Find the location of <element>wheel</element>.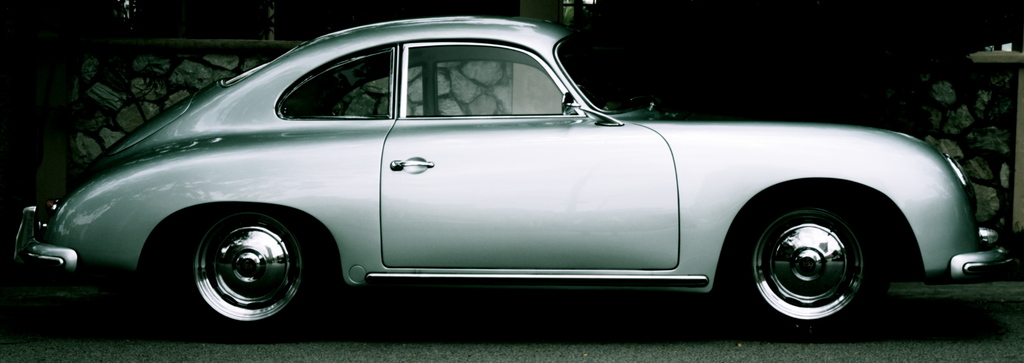
Location: box(715, 181, 890, 332).
